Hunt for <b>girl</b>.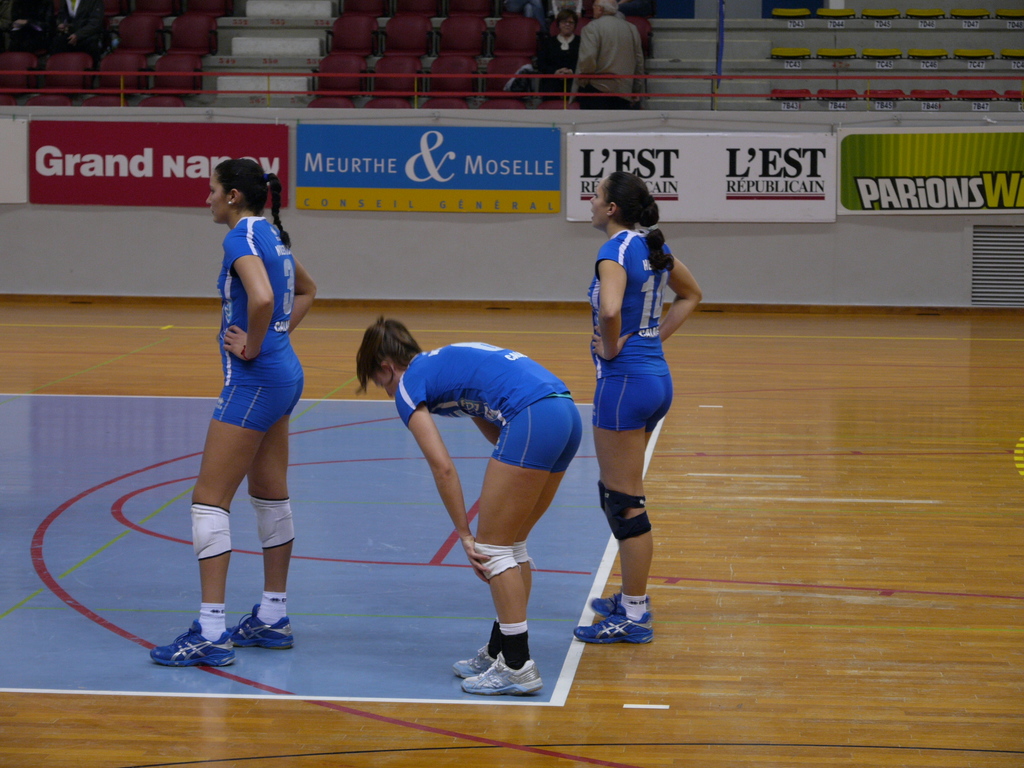
Hunted down at <box>354,298,588,698</box>.
